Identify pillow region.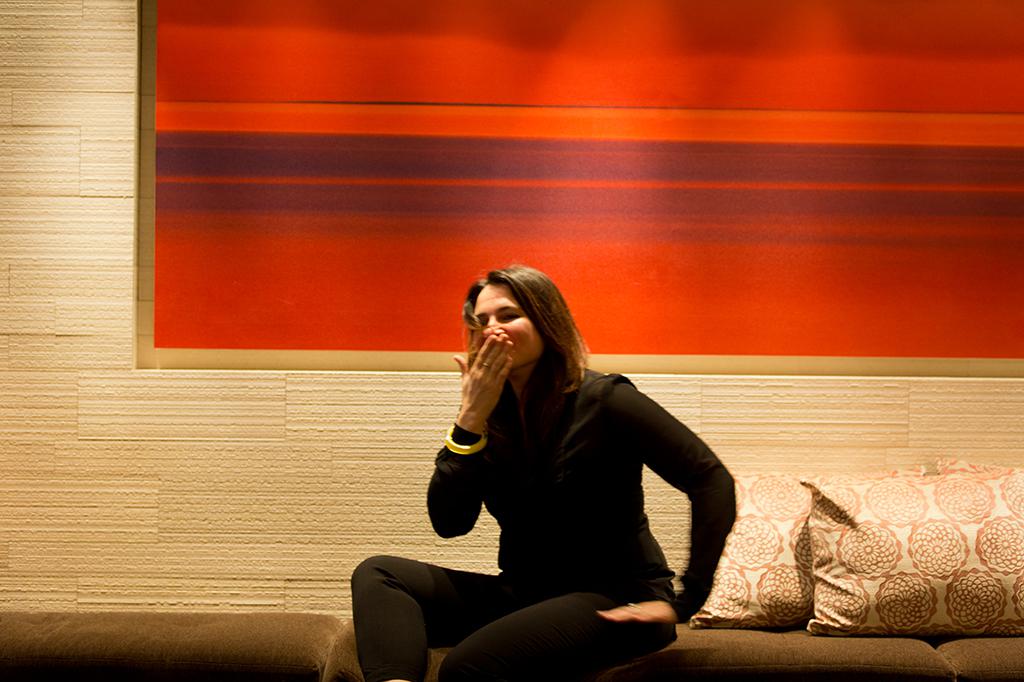
Region: bbox=[684, 465, 921, 631].
